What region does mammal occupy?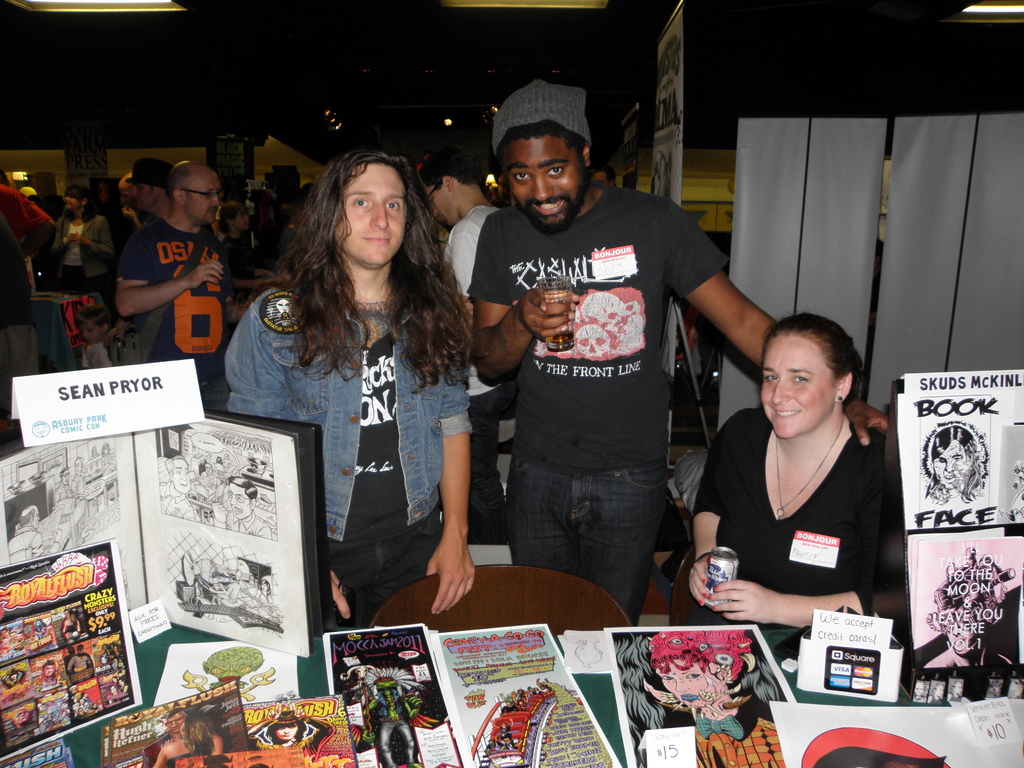
[225, 474, 268, 537].
